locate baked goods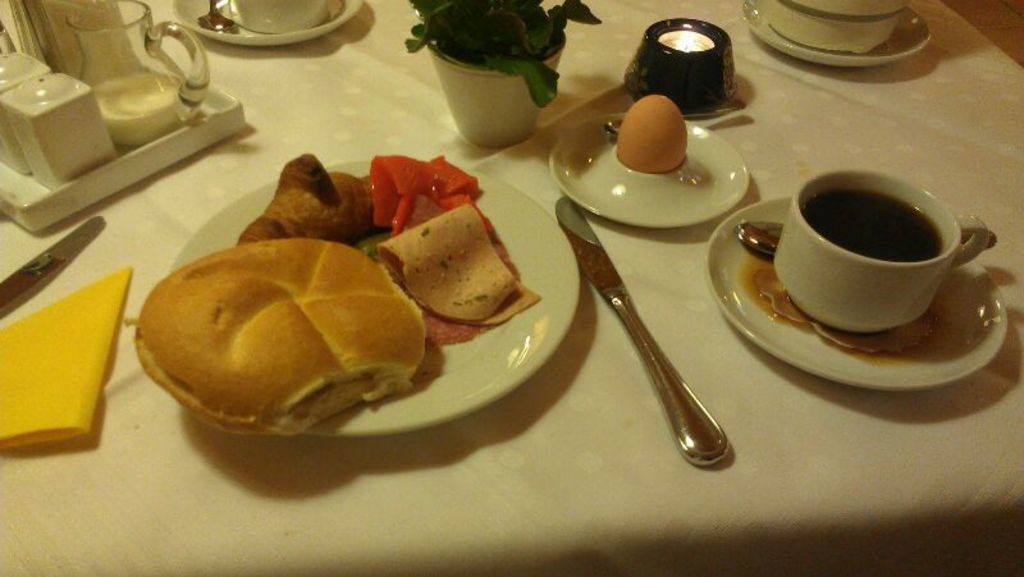
{"x1": 132, "y1": 235, "x2": 429, "y2": 439}
